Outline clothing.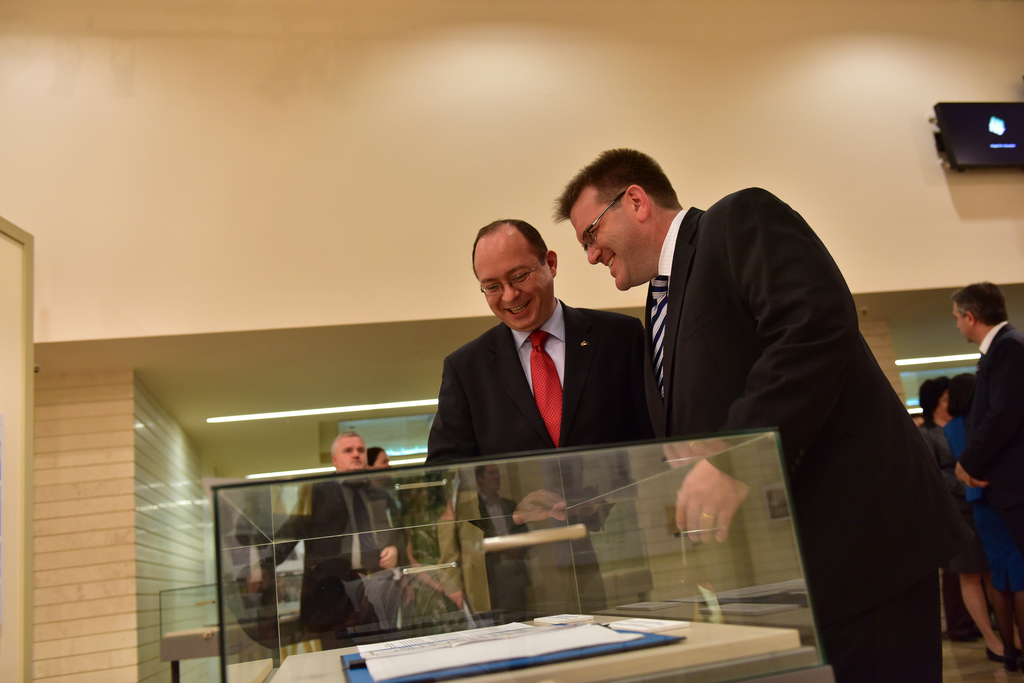
Outline: (left=942, top=572, right=976, bottom=638).
